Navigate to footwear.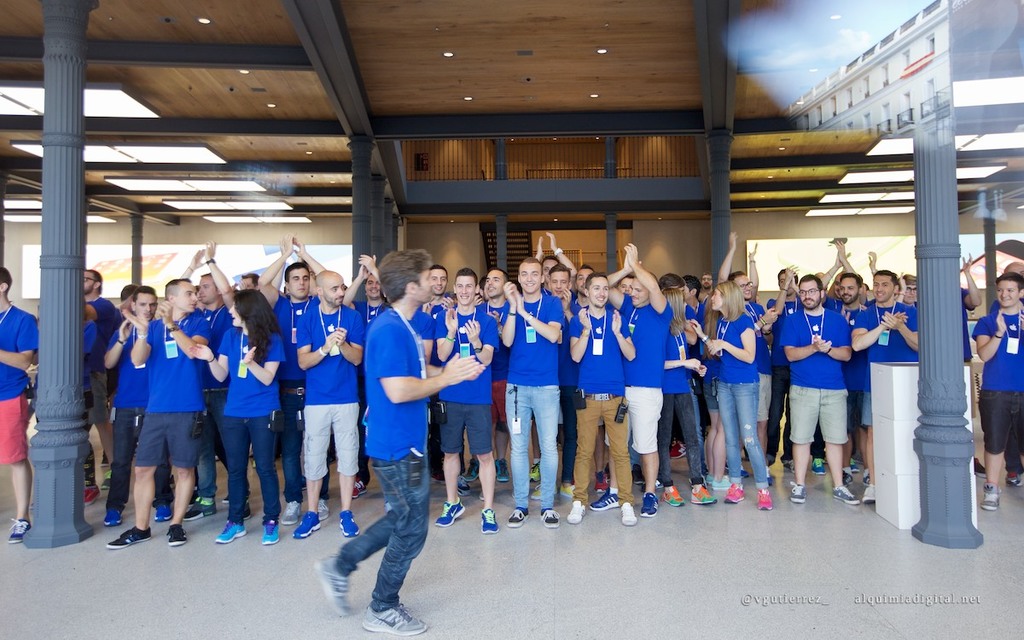
Navigation target: bbox=(292, 511, 318, 538).
